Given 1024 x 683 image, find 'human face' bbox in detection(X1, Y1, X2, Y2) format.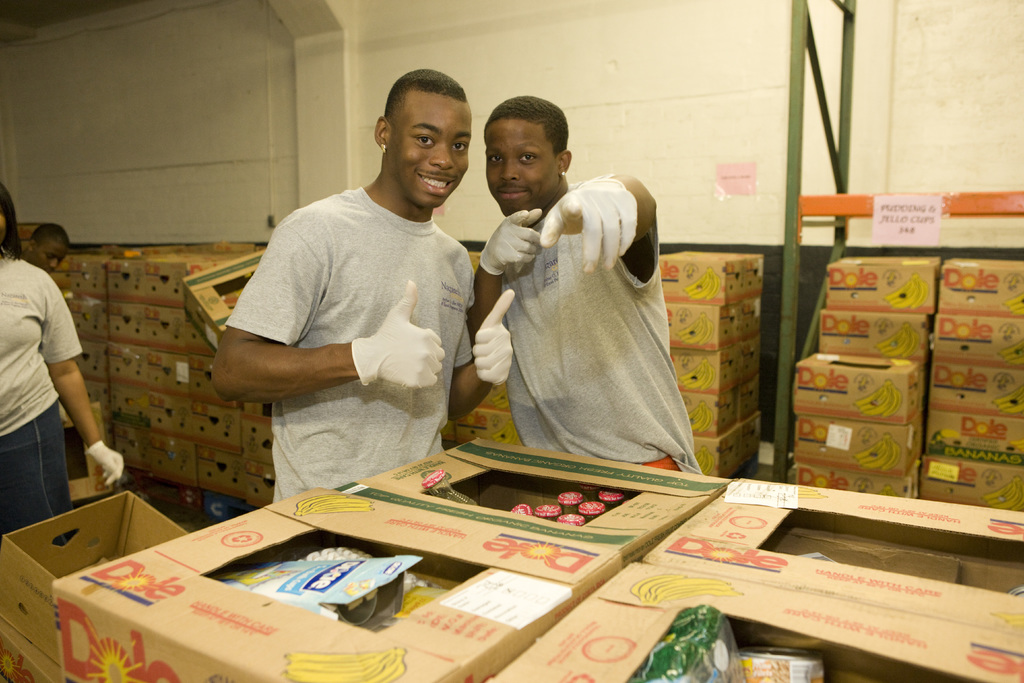
detection(388, 91, 472, 208).
